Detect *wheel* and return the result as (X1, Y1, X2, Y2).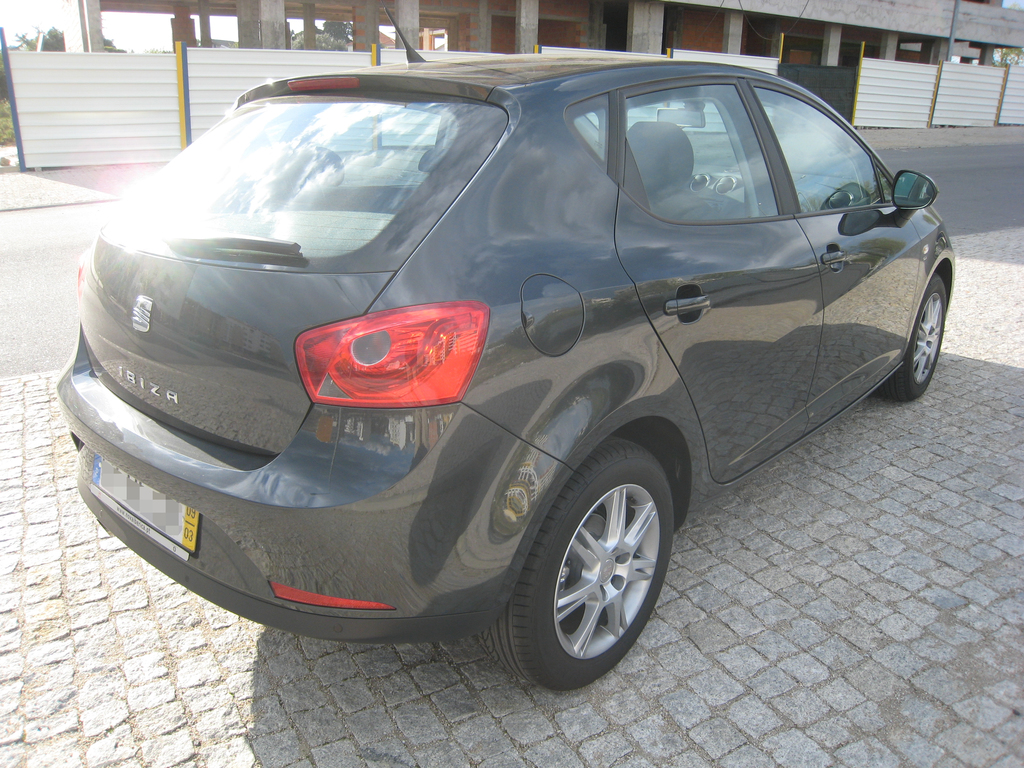
(513, 460, 702, 679).
